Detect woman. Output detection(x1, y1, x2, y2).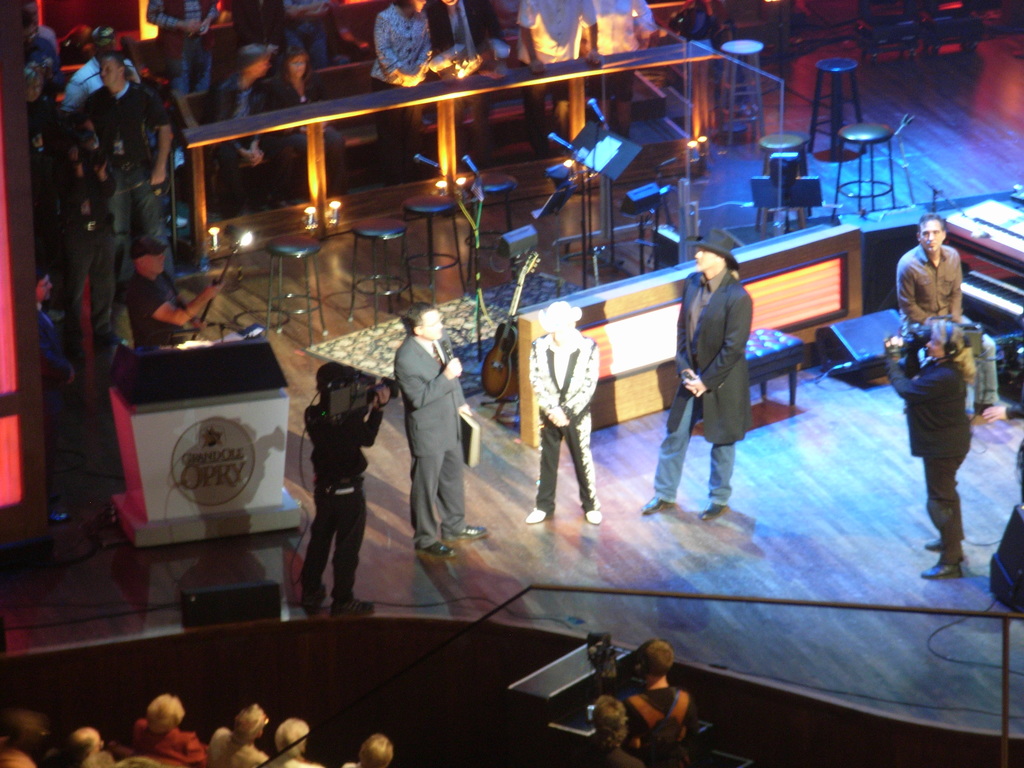
detection(527, 301, 607, 539).
